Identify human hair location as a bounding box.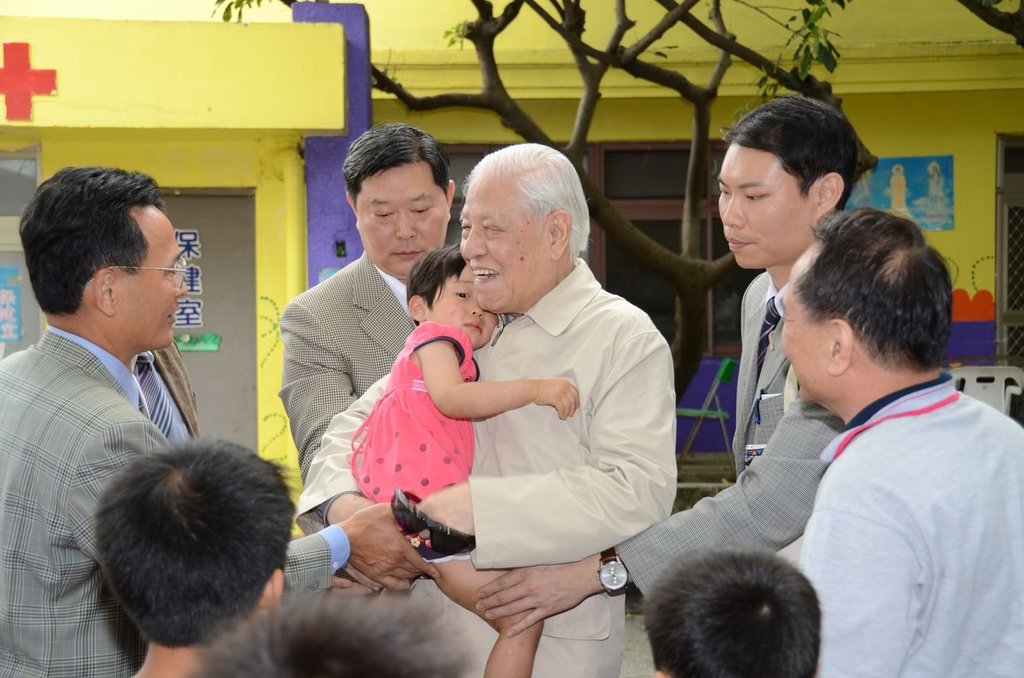
locate(790, 205, 955, 372).
